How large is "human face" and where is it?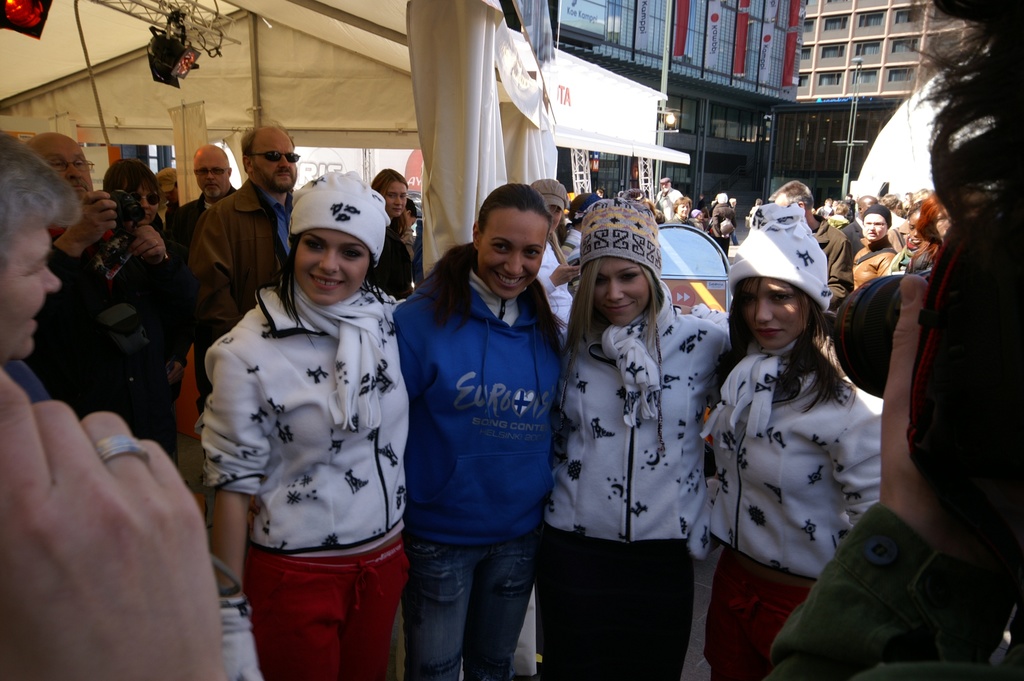
Bounding box: l=121, t=179, r=158, b=227.
